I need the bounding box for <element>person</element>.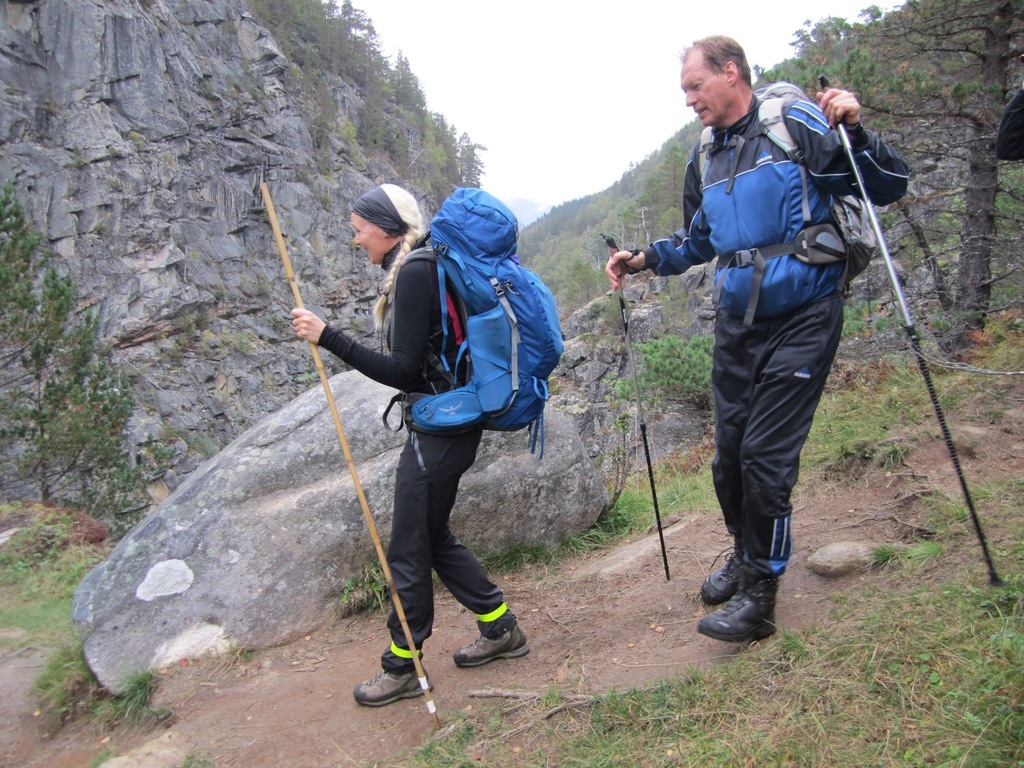
Here it is: [x1=605, y1=33, x2=911, y2=642].
